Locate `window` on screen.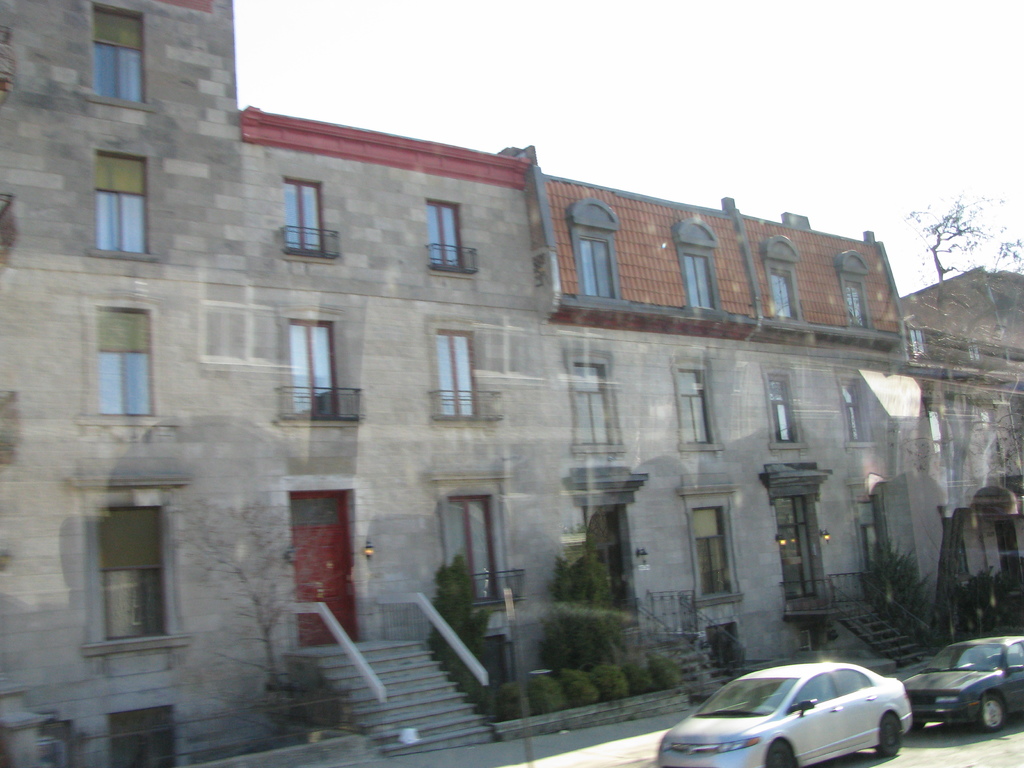
On screen at bbox(431, 330, 477, 418).
